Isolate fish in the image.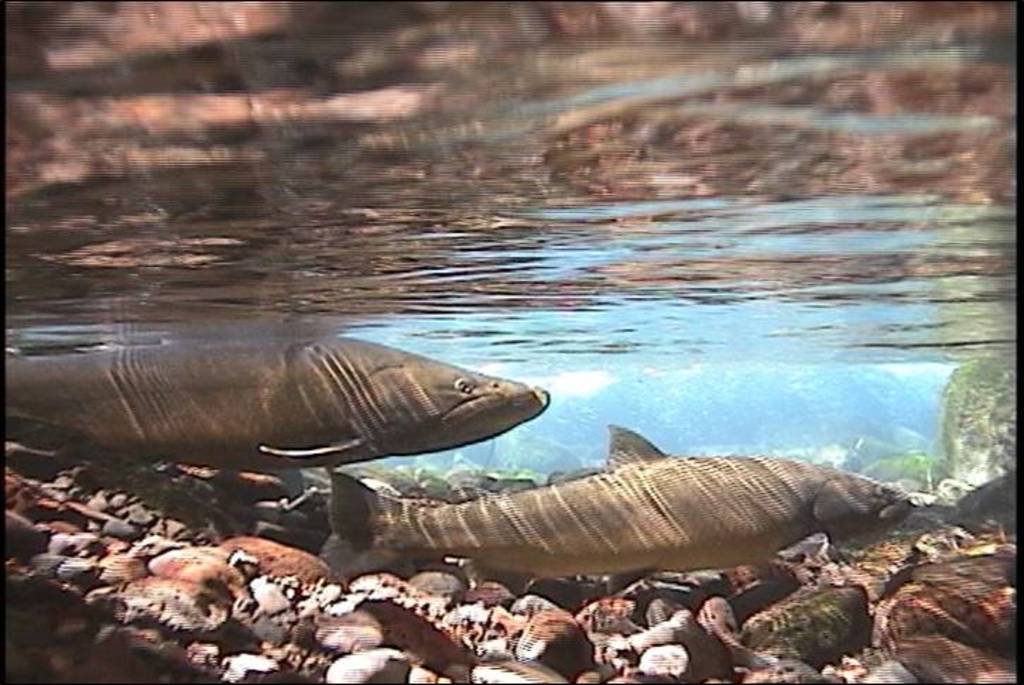
Isolated region: [left=294, top=429, right=960, bottom=607].
